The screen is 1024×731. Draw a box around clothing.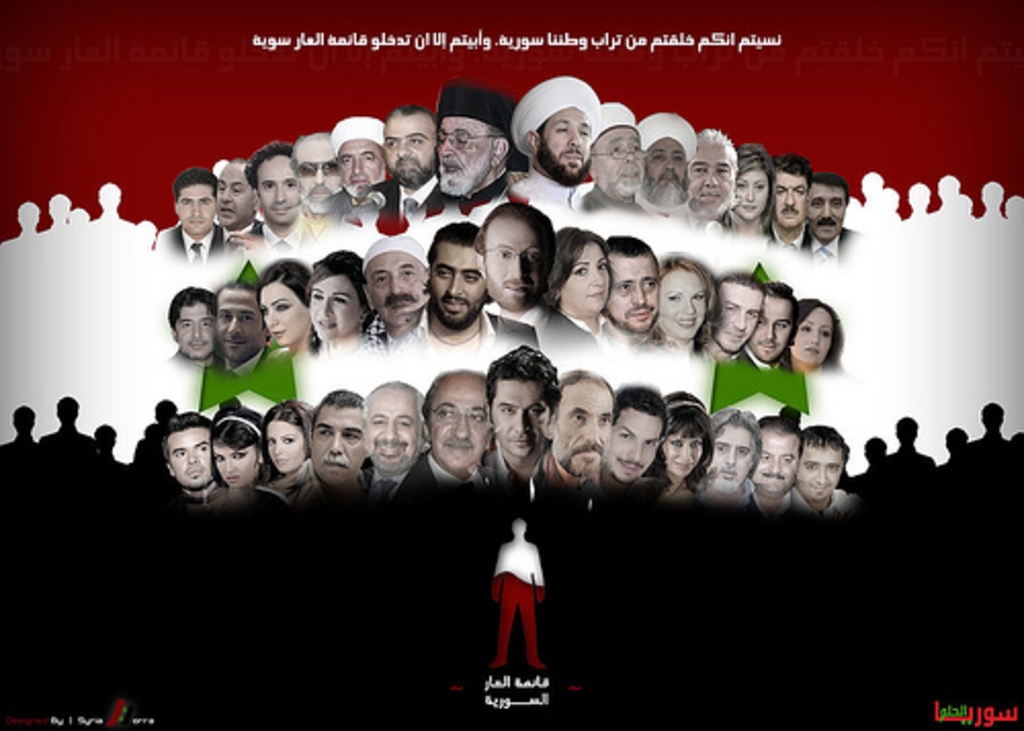
713/219/772/248.
